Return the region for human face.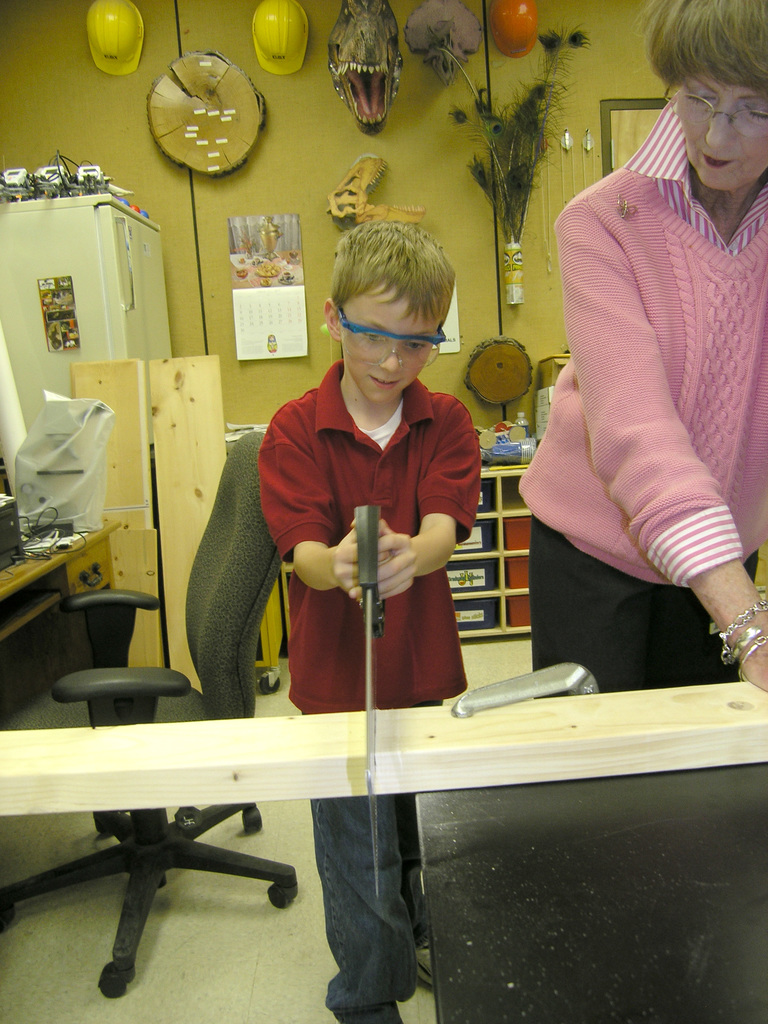
668, 76, 767, 191.
